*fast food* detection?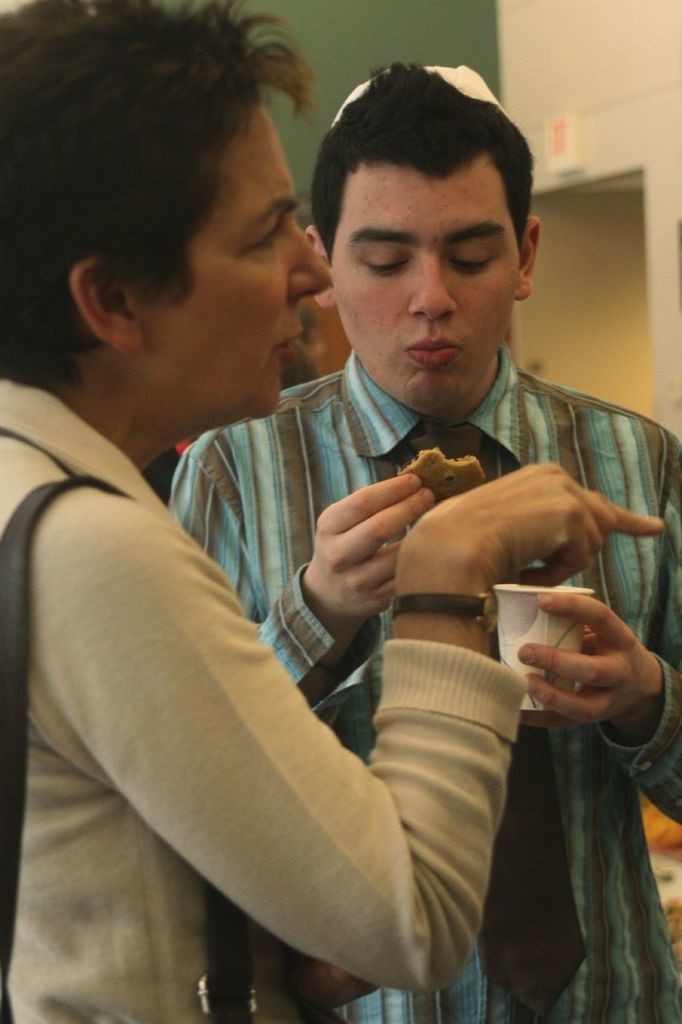
393,447,487,509
